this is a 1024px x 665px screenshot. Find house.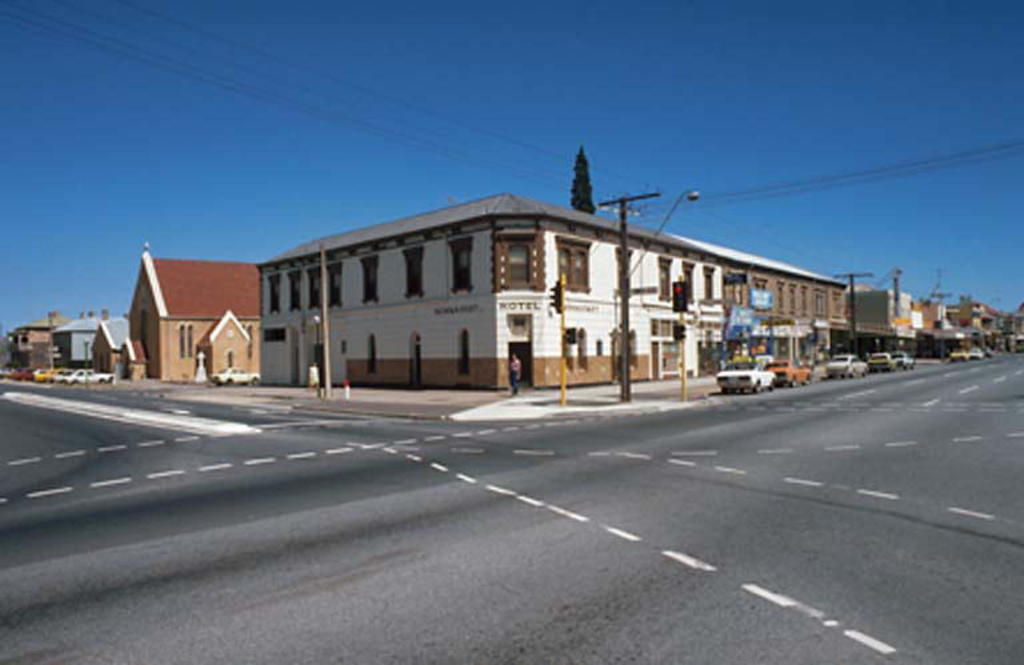
Bounding box: 252/187/845/408.
